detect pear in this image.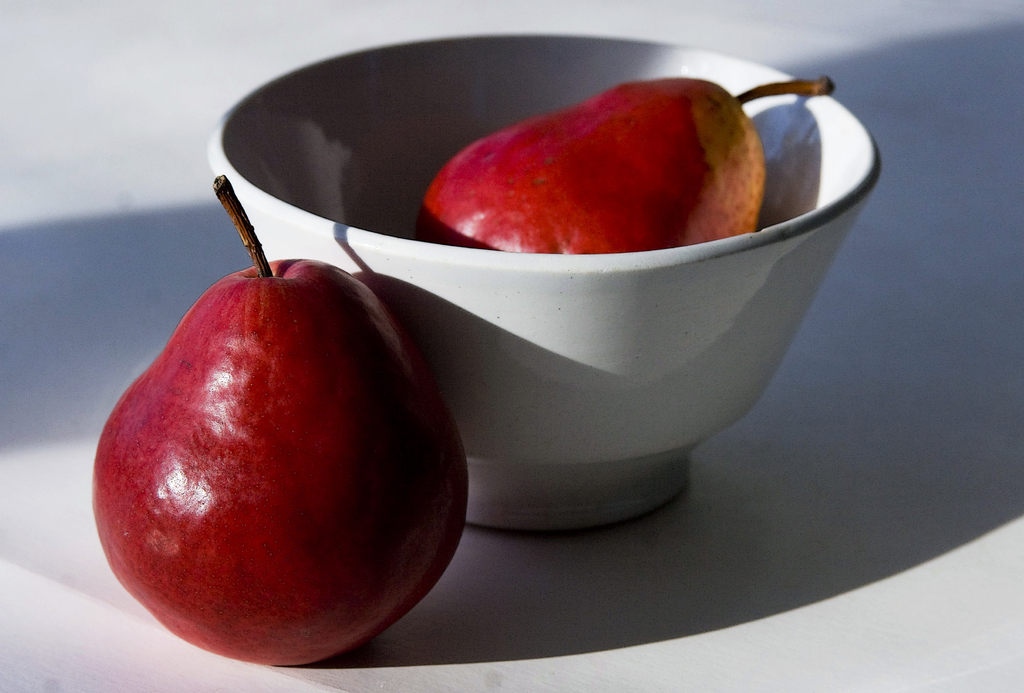
Detection: l=93, t=257, r=470, b=664.
